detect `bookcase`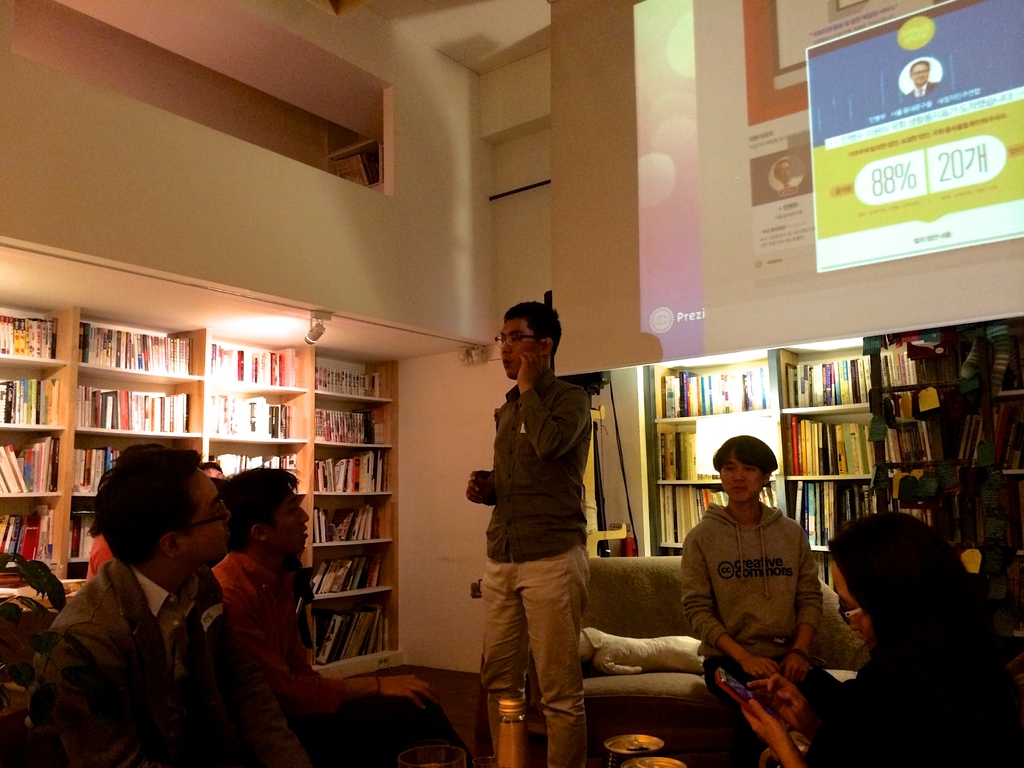
[left=532, top=331, right=1002, bottom=728]
